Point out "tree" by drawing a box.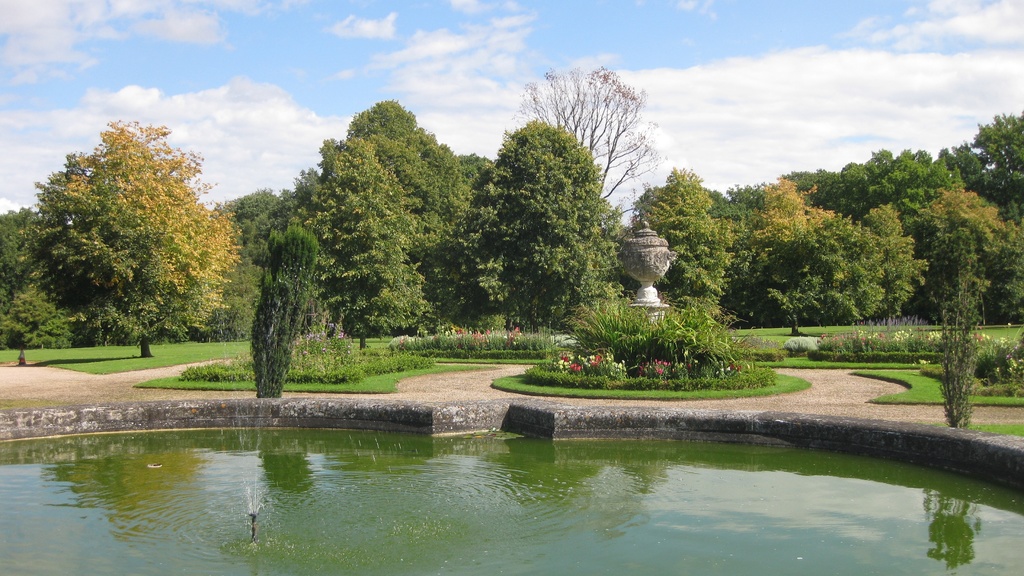
box=[223, 183, 283, 280].
